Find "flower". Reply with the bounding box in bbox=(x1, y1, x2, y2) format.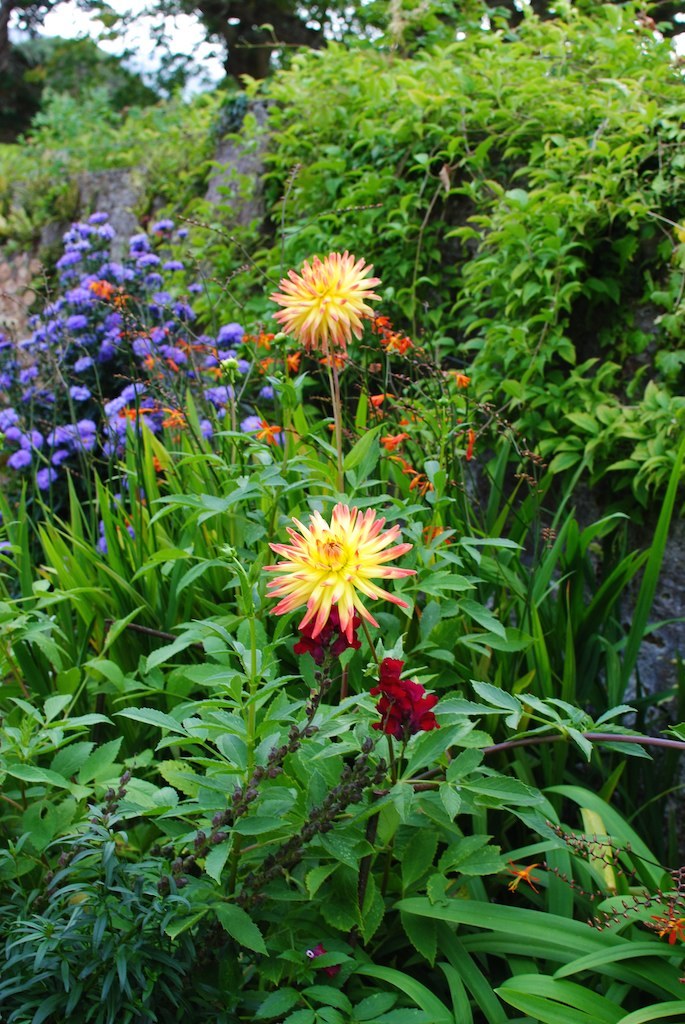
bbox=(401, 469, 435, 492).
